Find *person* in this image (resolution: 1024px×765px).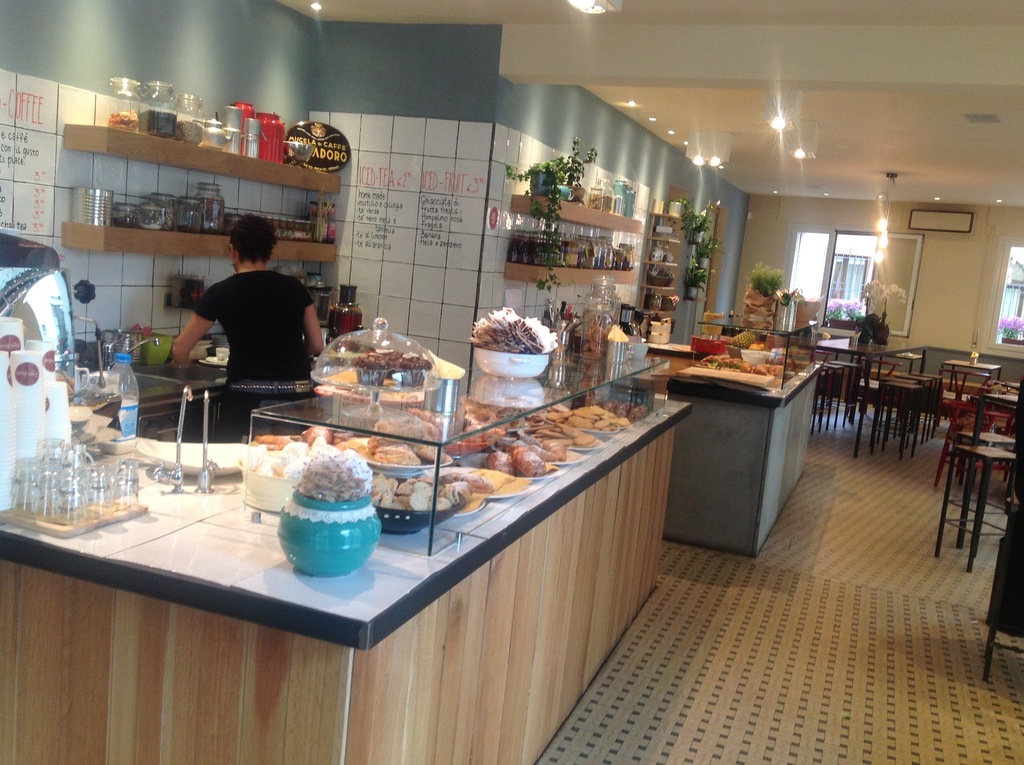
173/213/326/444.
